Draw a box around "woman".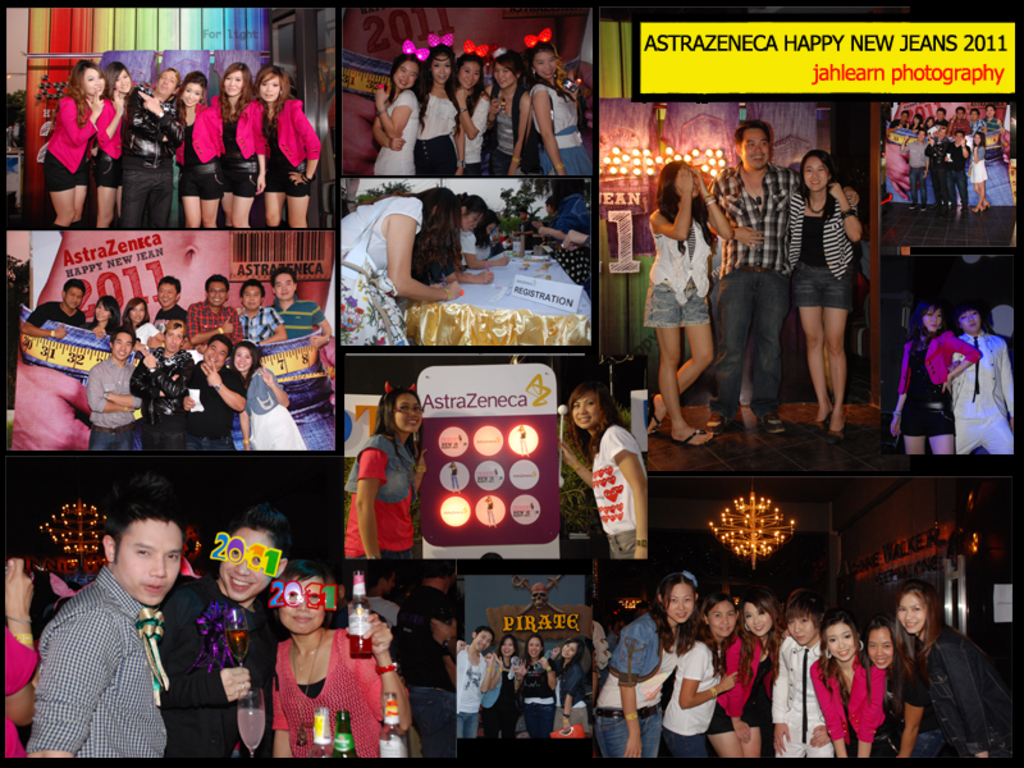
BBox(548, 636, 589, 735).
